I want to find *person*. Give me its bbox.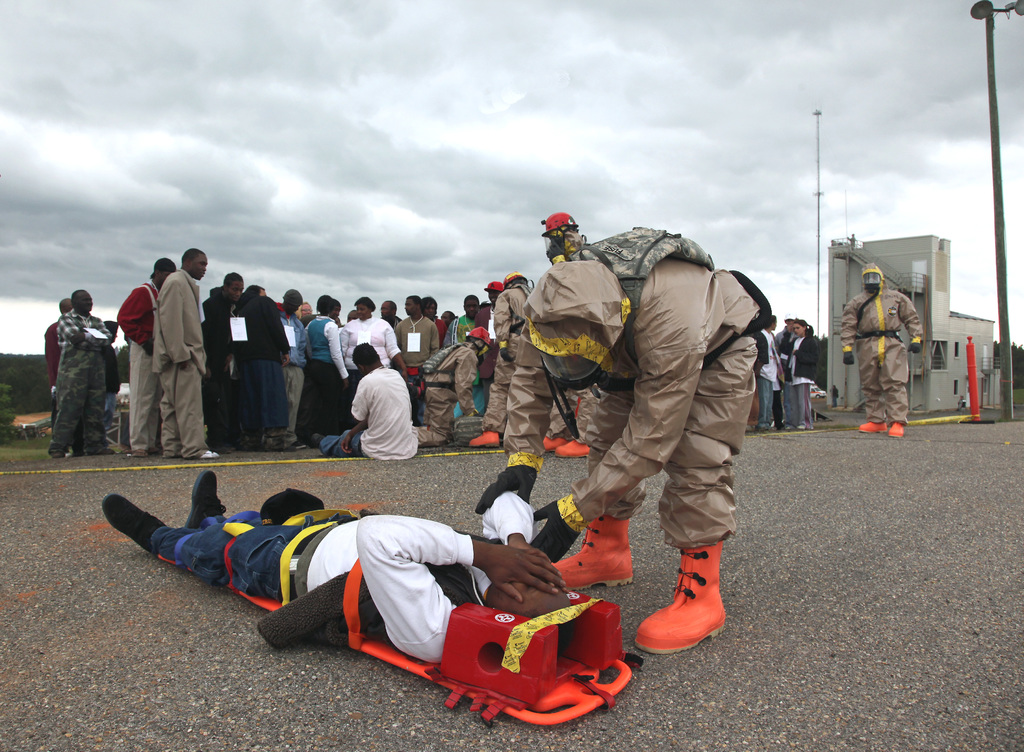
crop(43, 289, 113, 460).
